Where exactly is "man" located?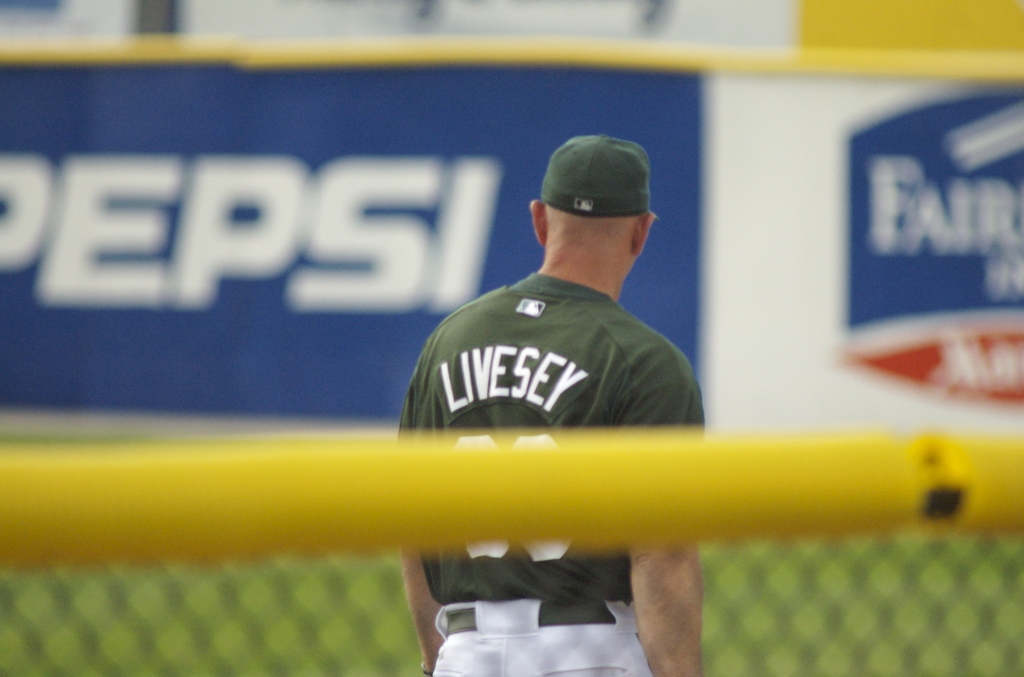
Its bounding box is crop(392, 138, 702, 676).
